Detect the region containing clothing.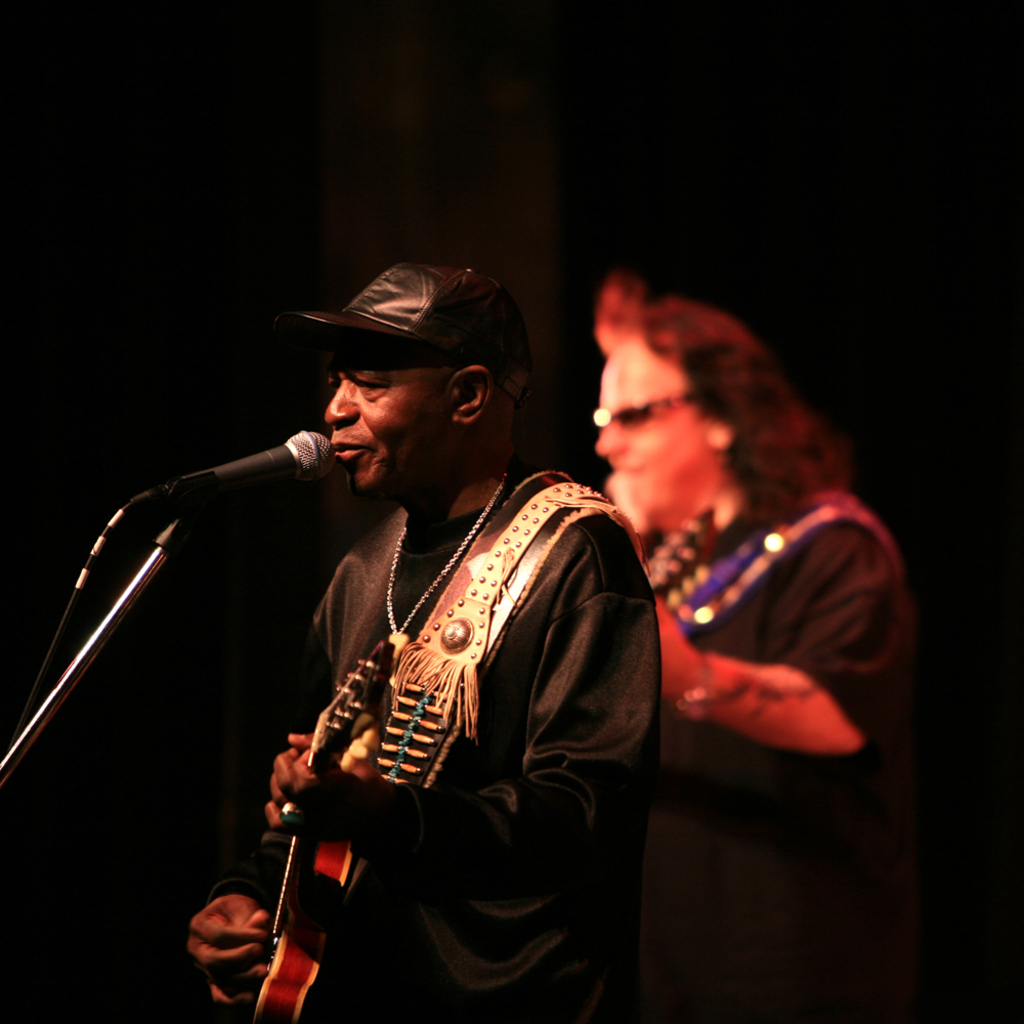
<box>195,492,662,1023</box>.
